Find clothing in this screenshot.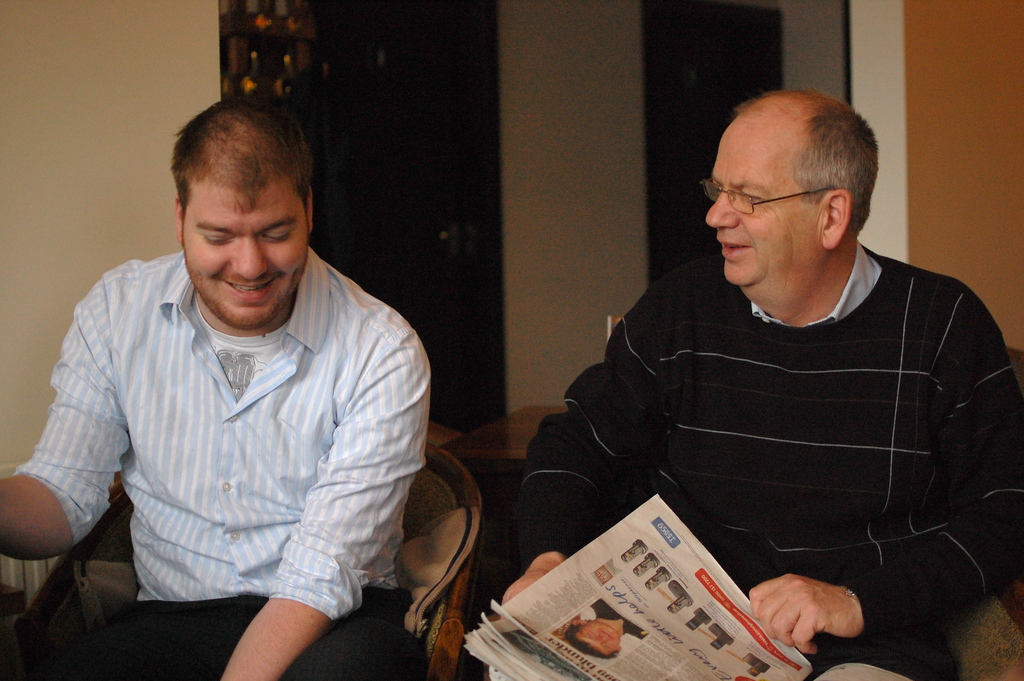
The bounding box for clothing is l=518, t=258, r=1023, b=680.
